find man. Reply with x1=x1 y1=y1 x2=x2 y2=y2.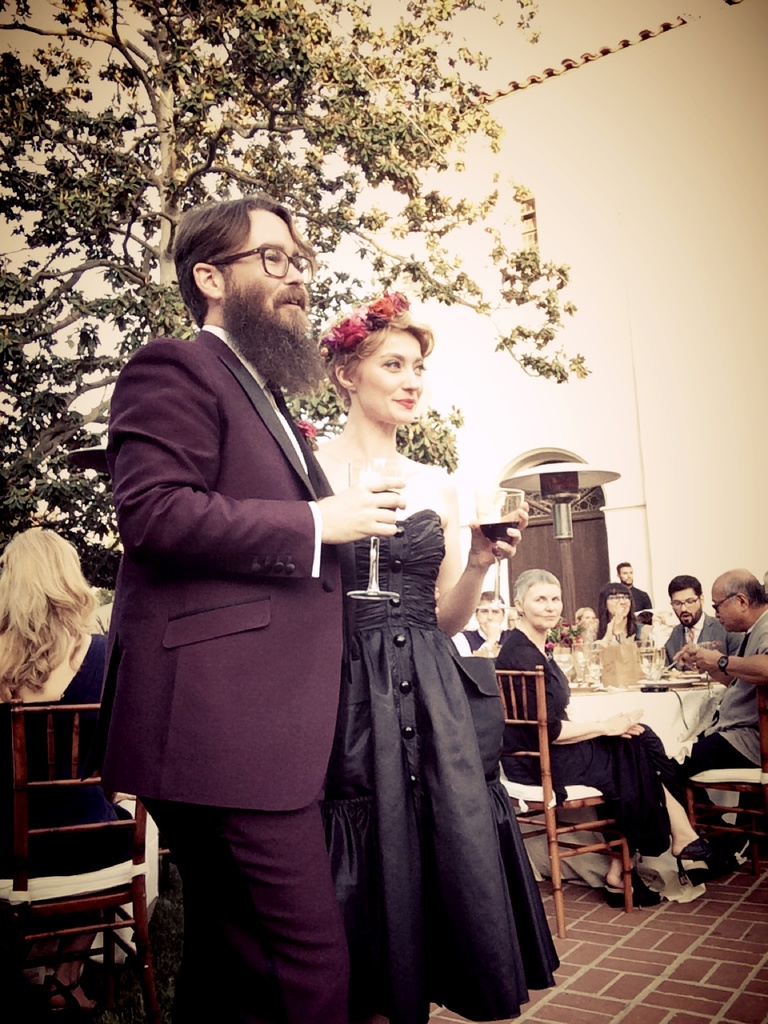
x1=99 y1=184 x2=404 y2=1023.
